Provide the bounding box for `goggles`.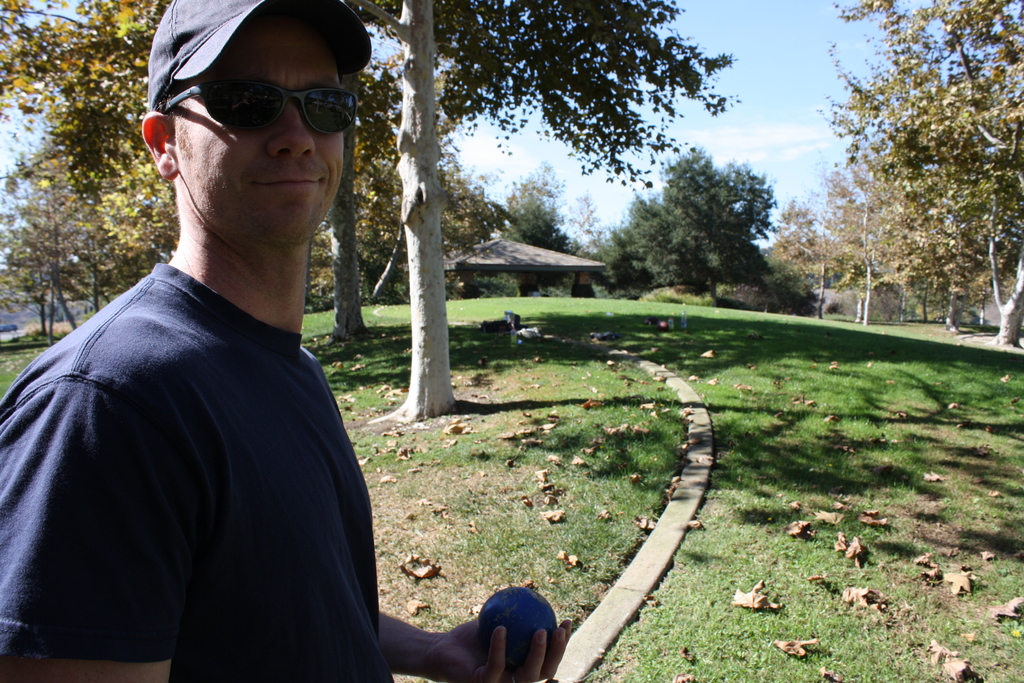
bbox=(155, 58, 363, 136).
